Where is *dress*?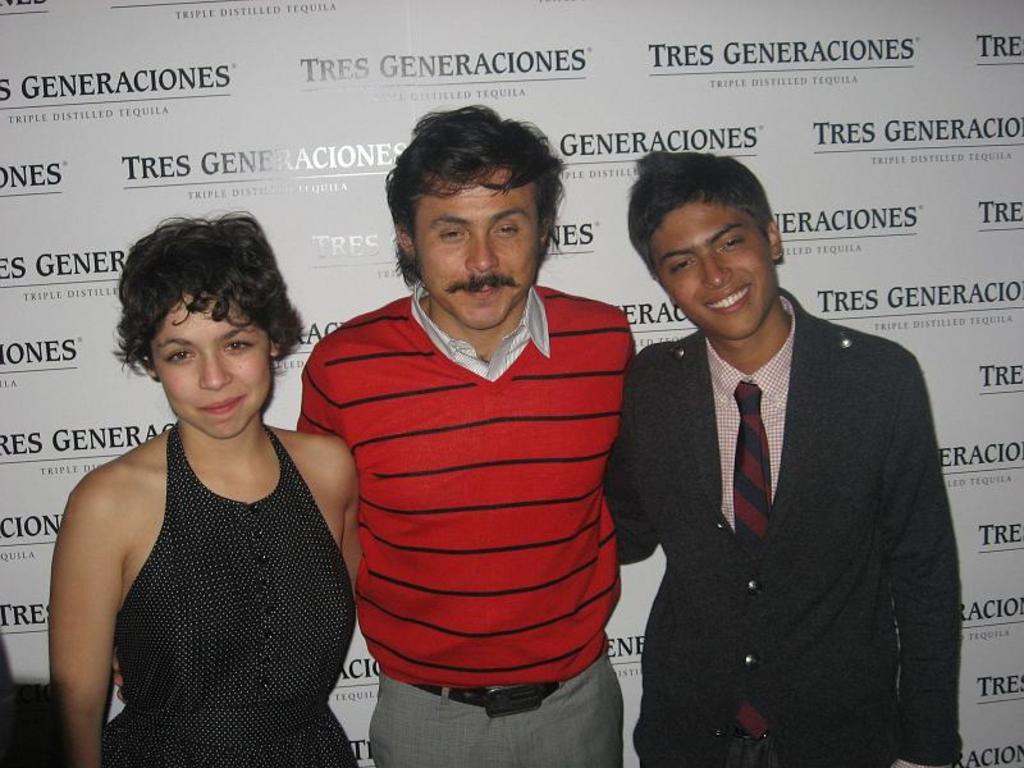
locate(47, 362, 355, 746).
